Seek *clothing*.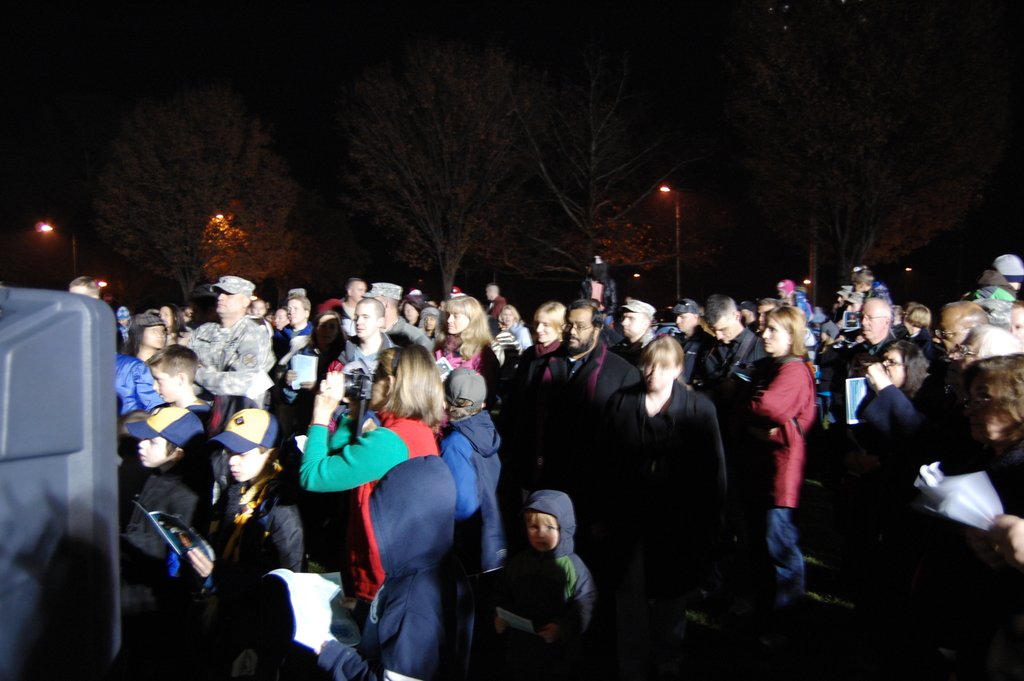
Rect(855, 379, 920, 477).
